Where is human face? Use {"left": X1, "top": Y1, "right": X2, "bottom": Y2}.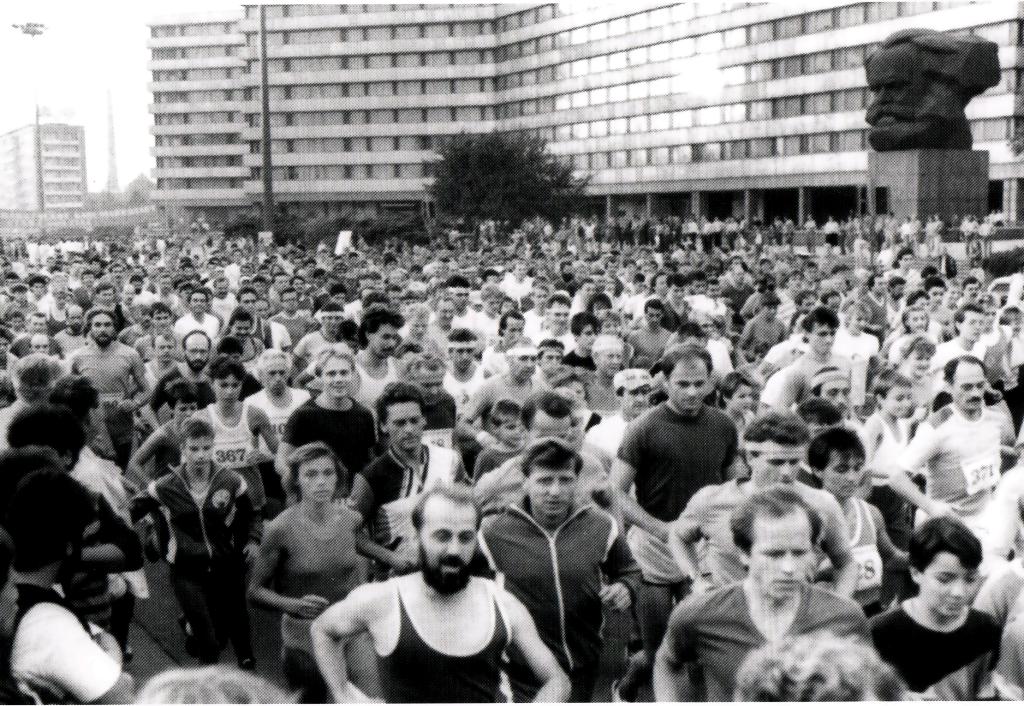
{"left": 820, "top": 379, "right": 851, "bottom": 414}.
